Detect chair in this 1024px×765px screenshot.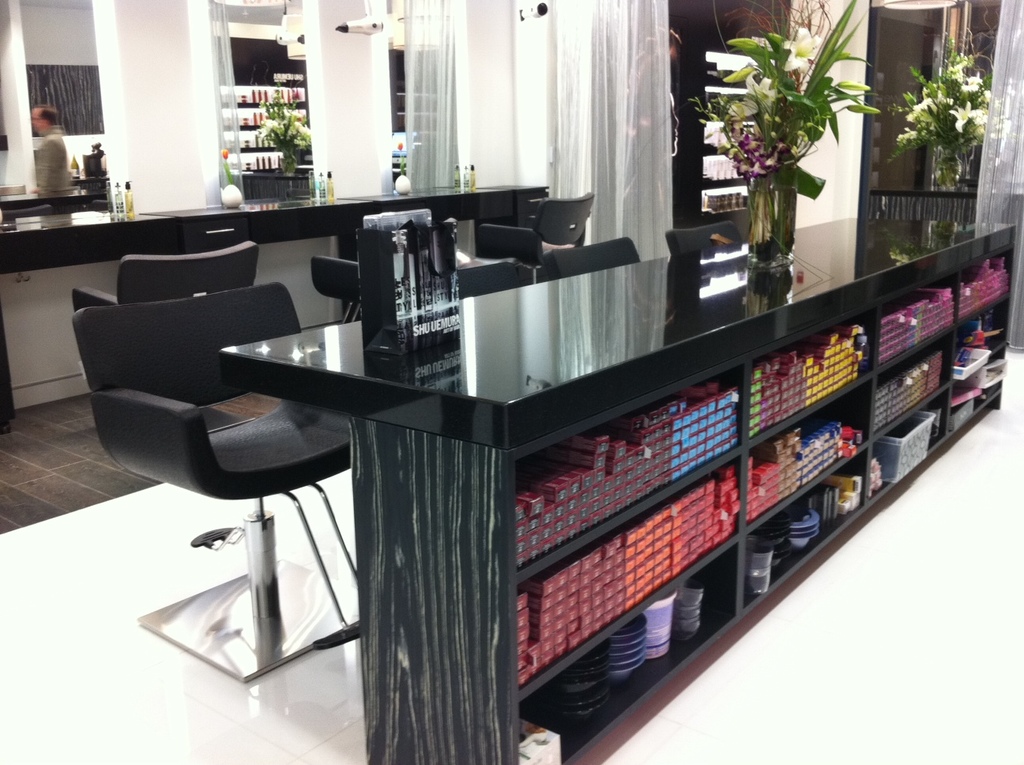
Detection: [x1=450, y1=262, x2=537, y2=297].
